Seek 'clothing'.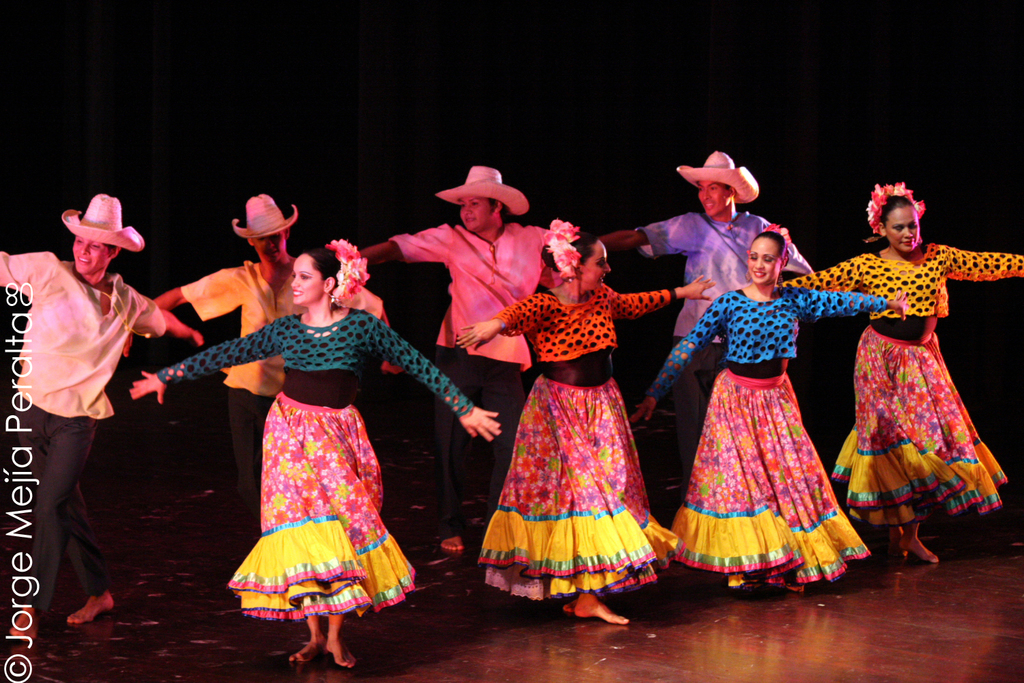
[x1=389, y1=223, x2=558, y2=533].
